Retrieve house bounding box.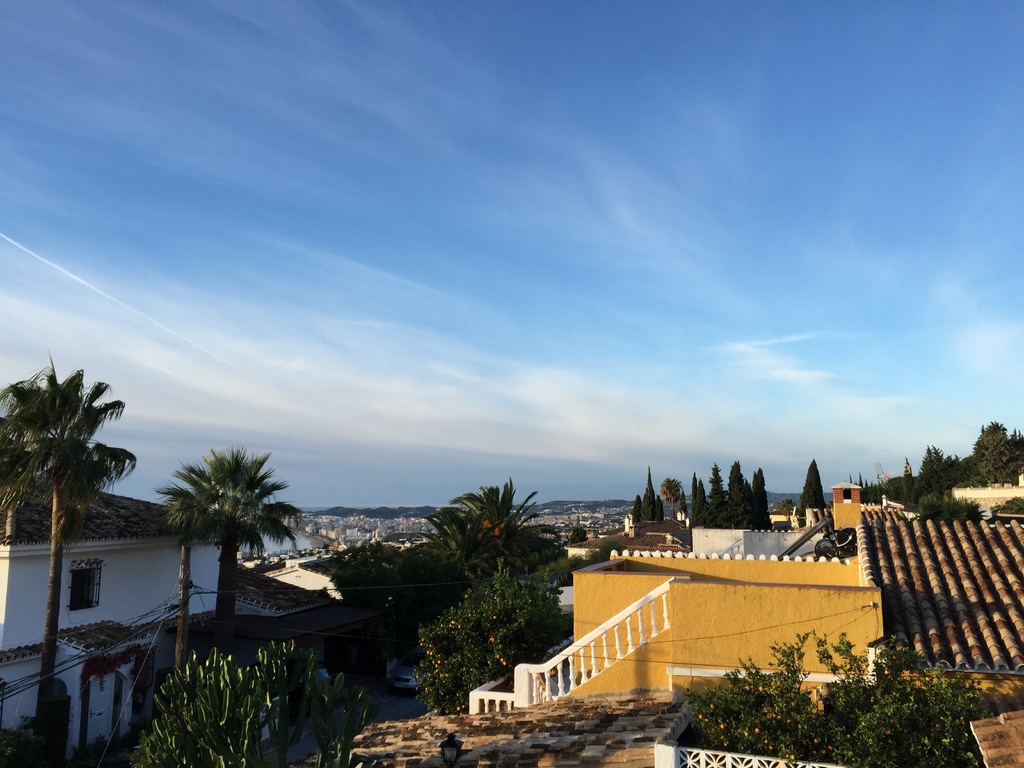
Bounding box: box=[0, 481, 247, 767].
